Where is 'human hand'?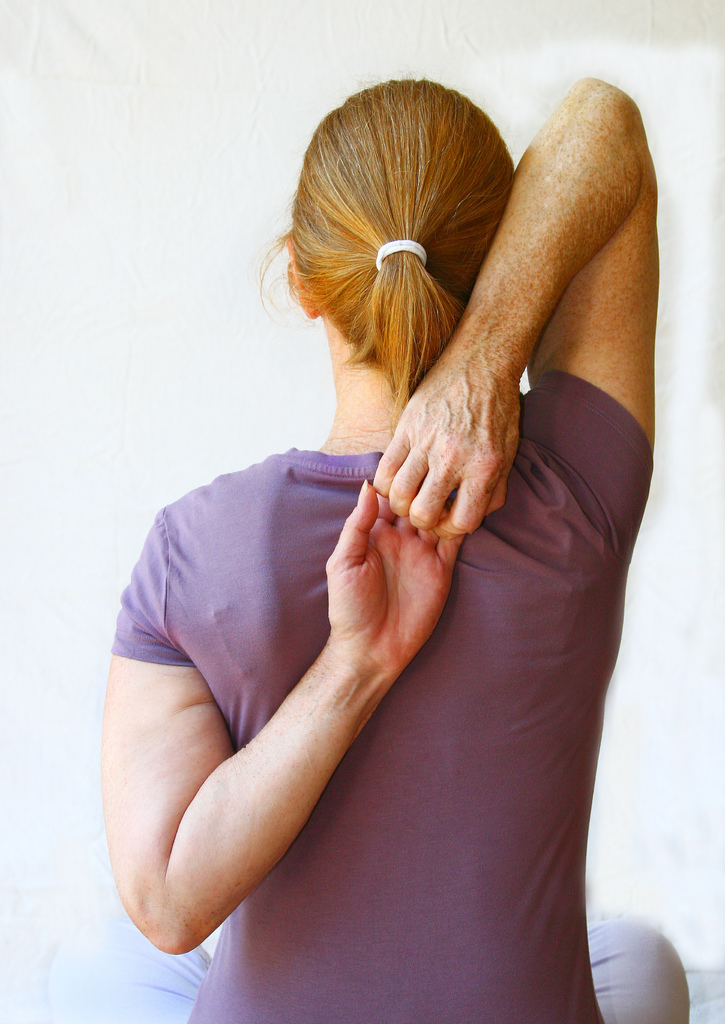
select_region(326, 481, 466, 680).
